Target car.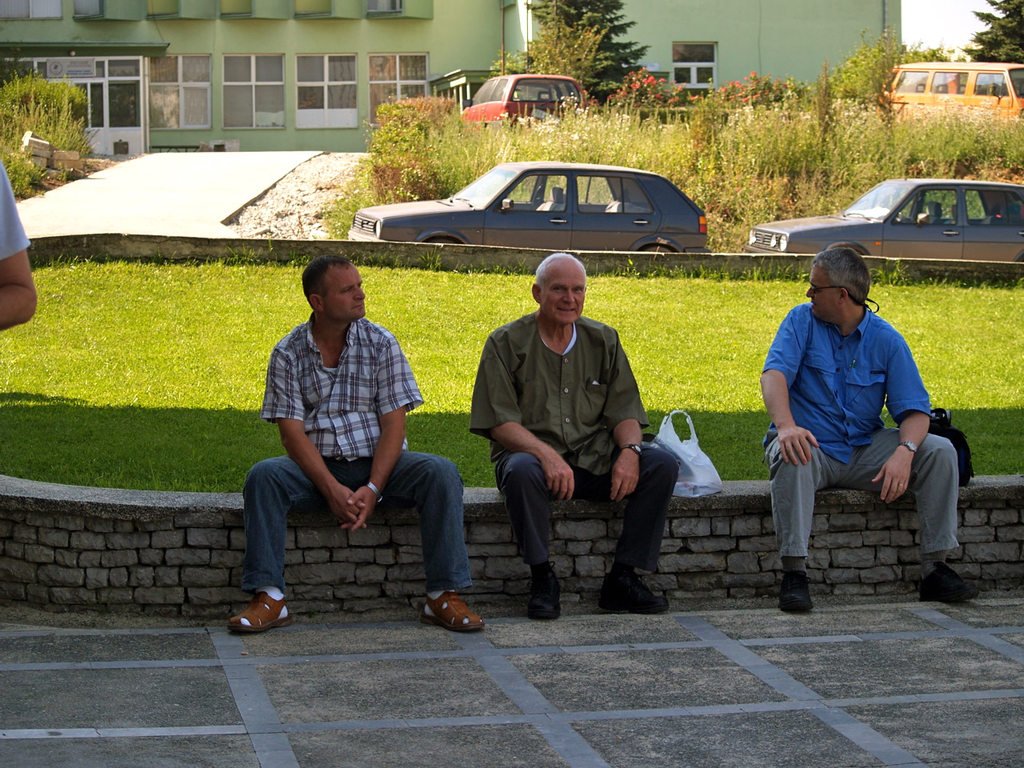
Target region: 460,78,599,122.
